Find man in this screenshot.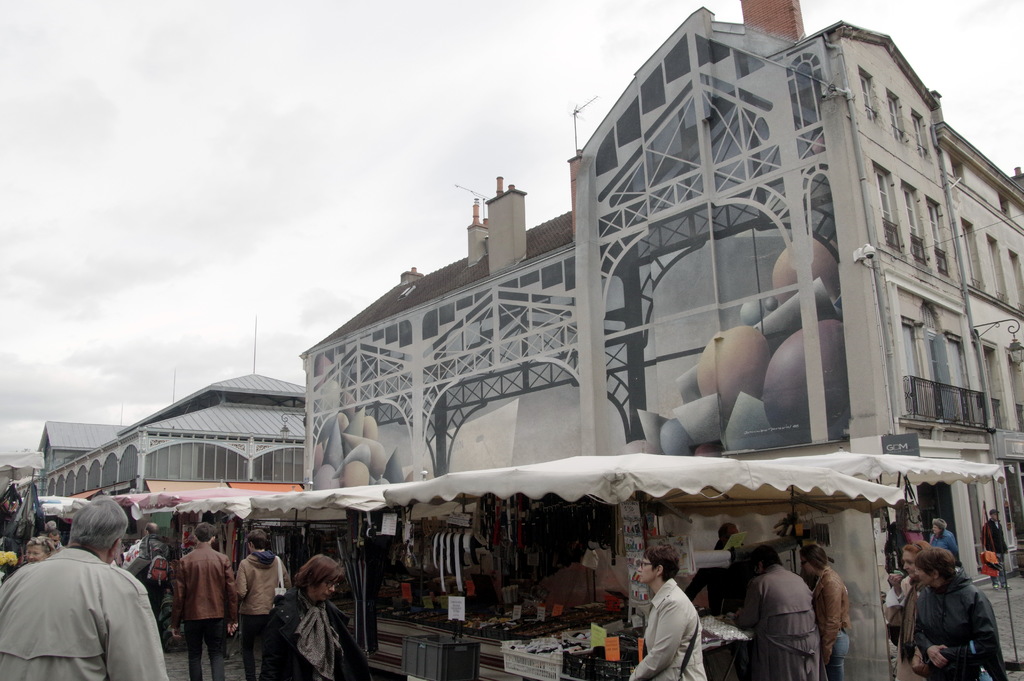
The bounding box for man is pyautogui.locateOnScreen(0, 495, 171, 680).
